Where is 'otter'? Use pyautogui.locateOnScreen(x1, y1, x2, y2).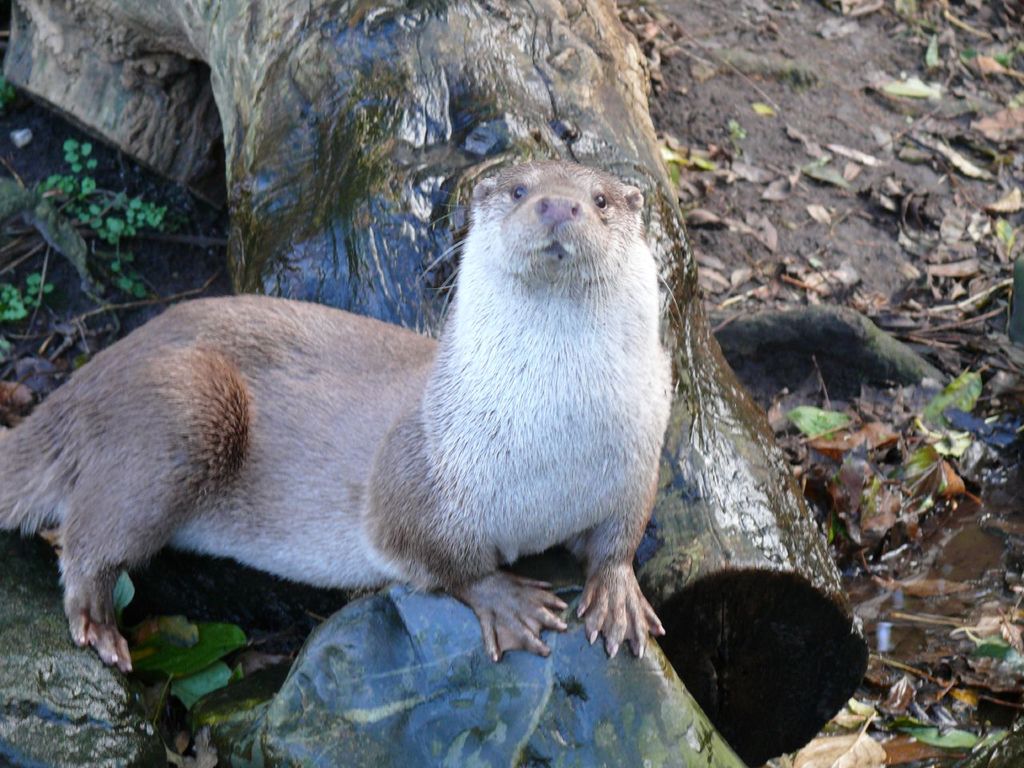
pyautogui.locateOnScreen(0, 155, 682, 673).
